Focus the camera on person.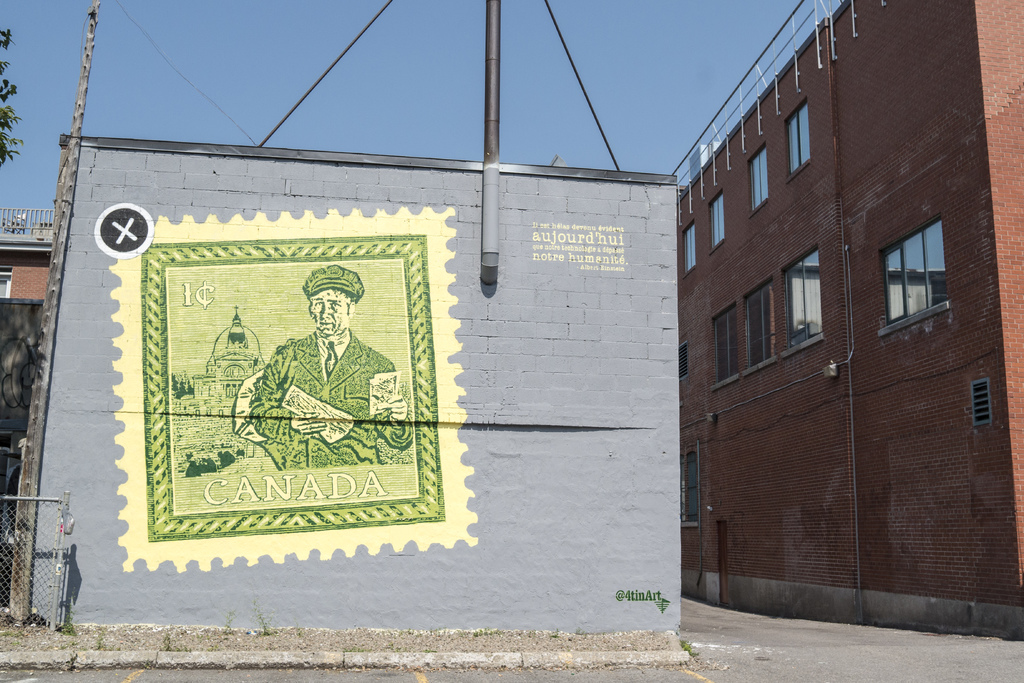
Focus region: [250, 255, 384, 488].
